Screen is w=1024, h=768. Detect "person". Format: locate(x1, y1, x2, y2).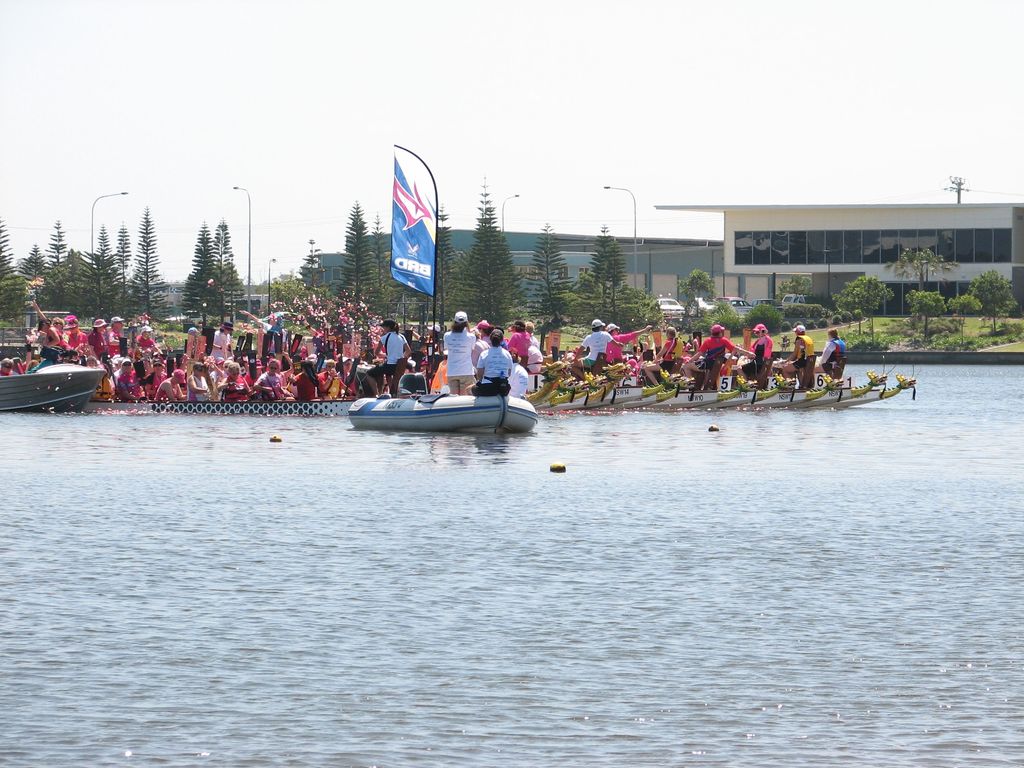
locate(466, 330, 514, 395).
